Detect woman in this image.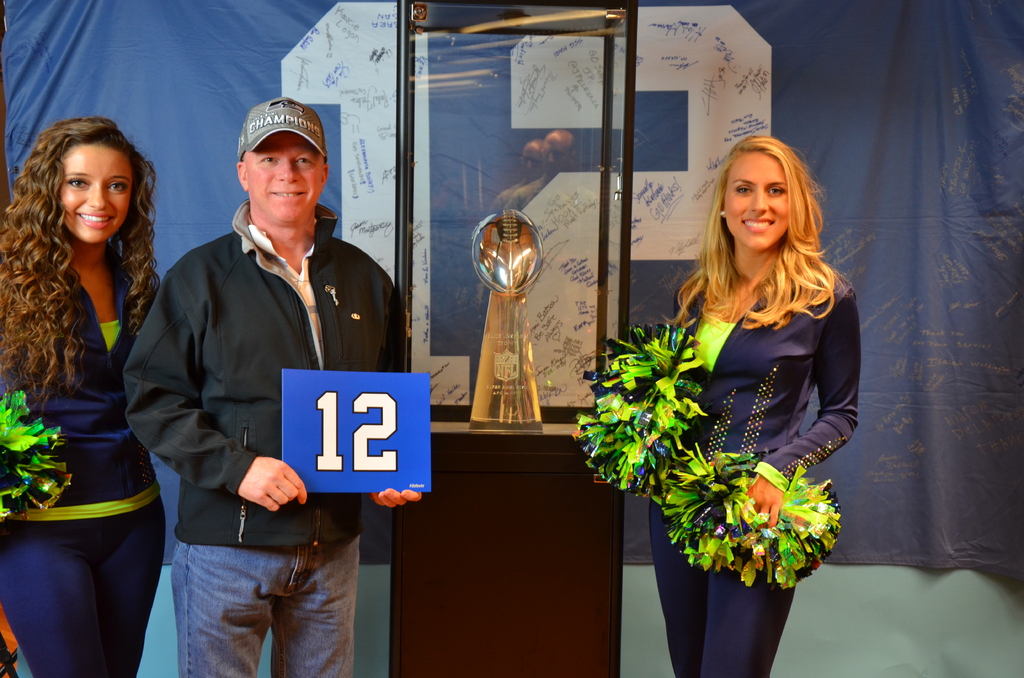
Detection: rect(612, 134, 861, 637).
